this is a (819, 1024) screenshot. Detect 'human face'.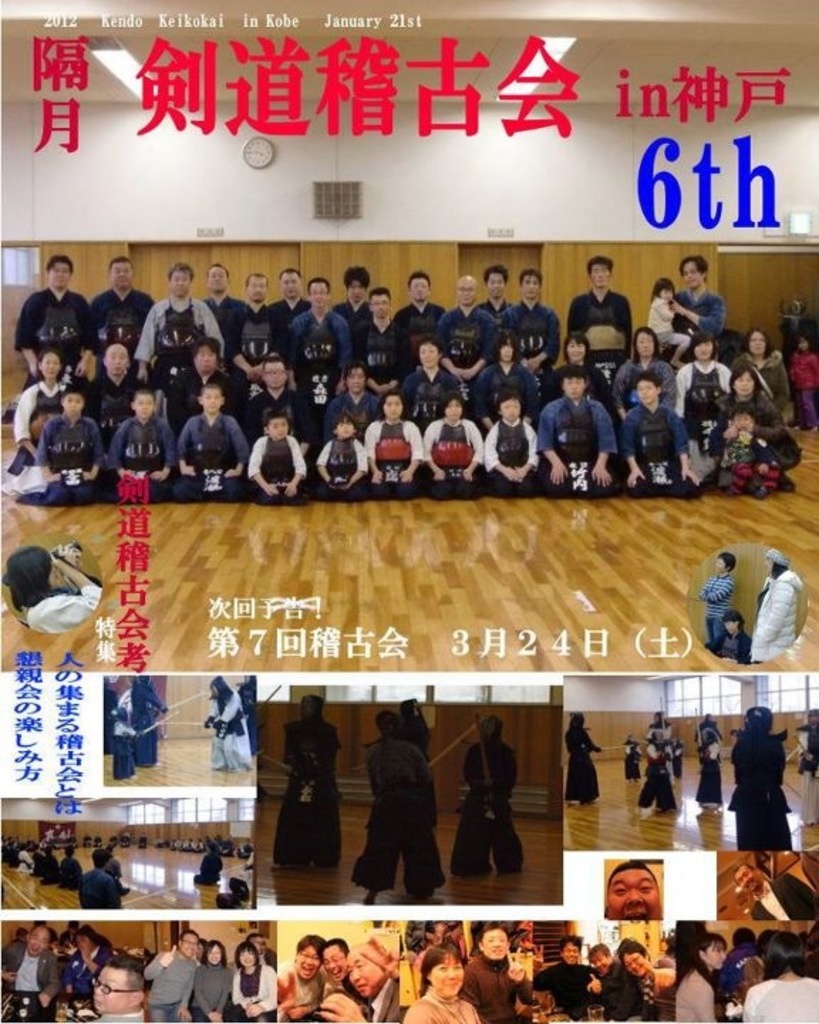
[424, 951, 466, 996].
